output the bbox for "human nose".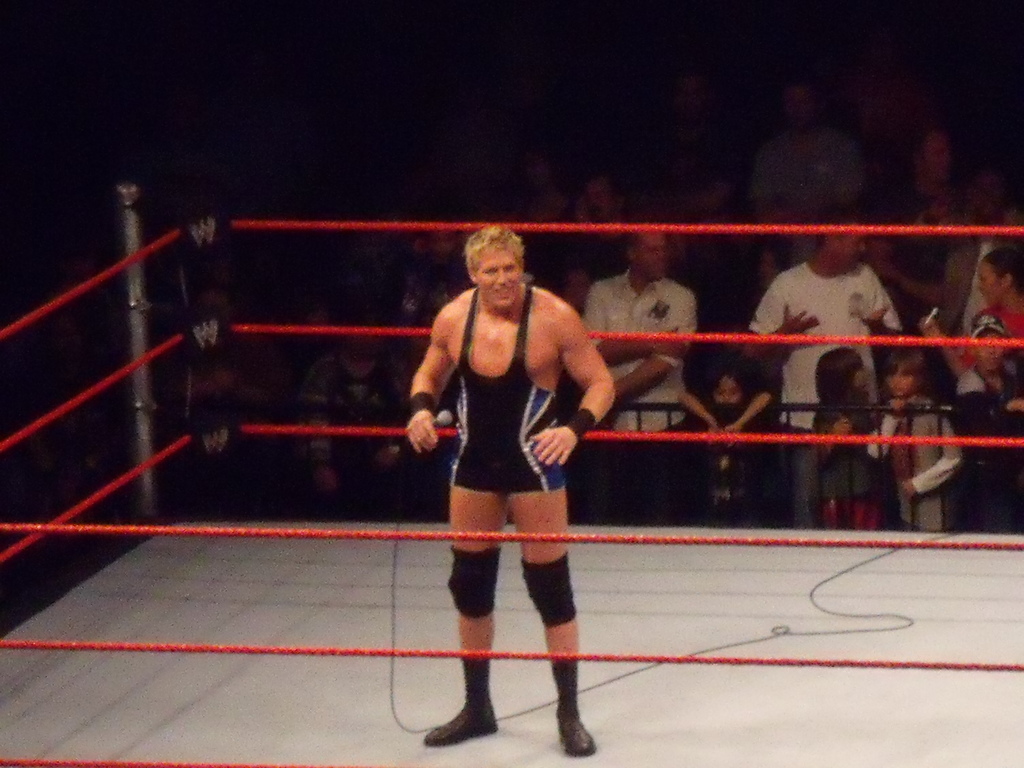
box=[893, 374, 900, 387].
